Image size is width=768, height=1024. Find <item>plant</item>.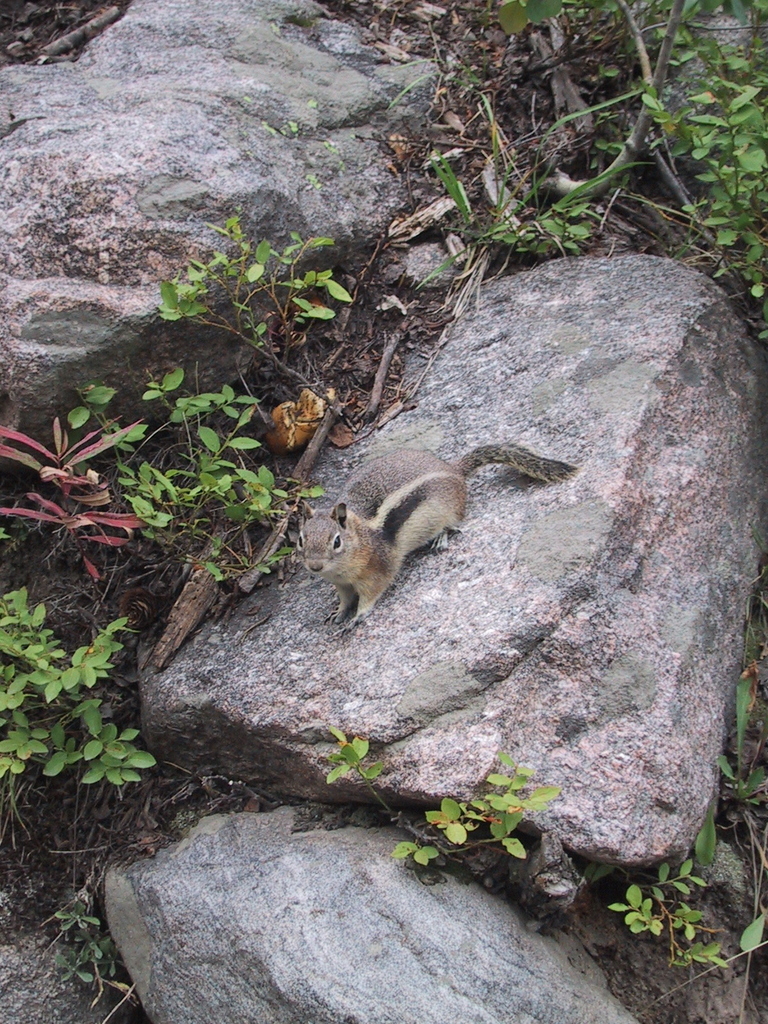
BBox(580, 811, 767, 970).
